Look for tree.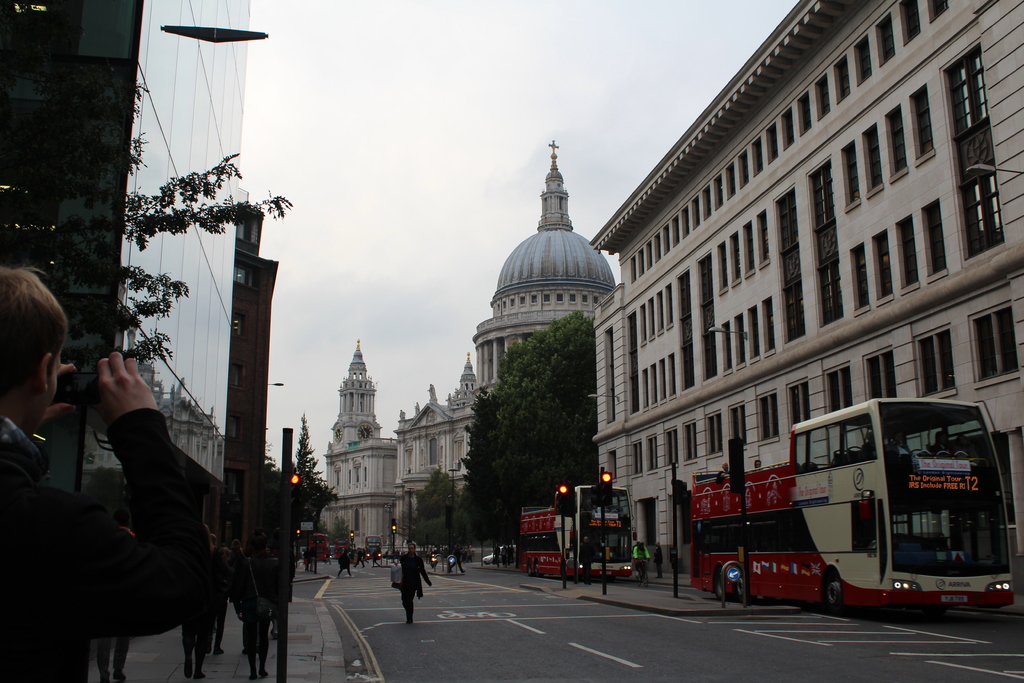
Found: BBox(460, 313, 594, 545).
